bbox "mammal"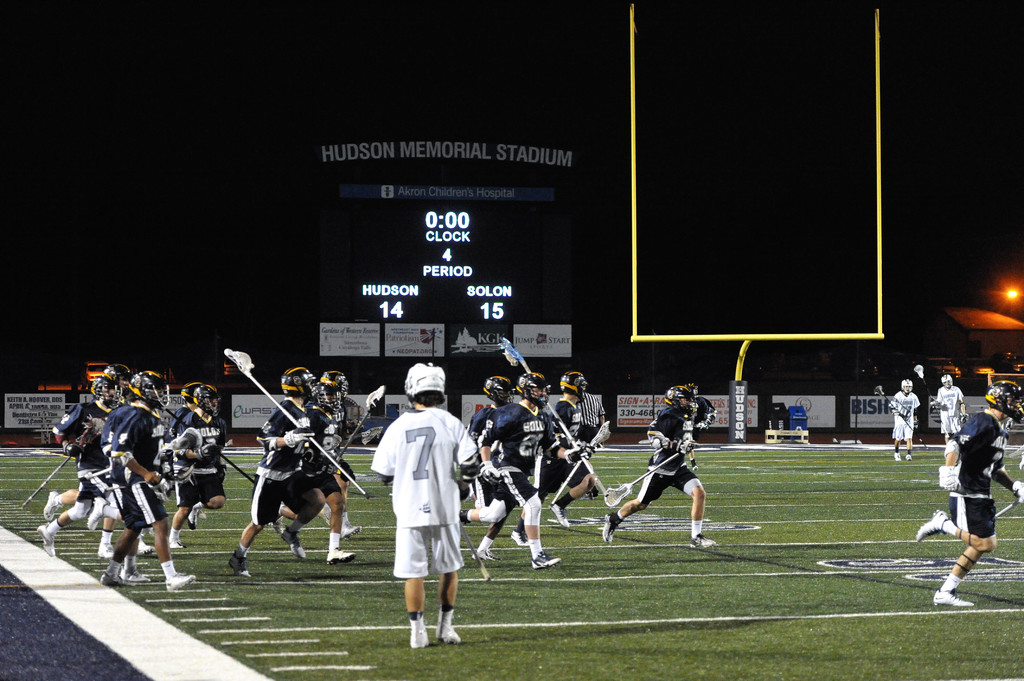
[x1=681, y1=376, x2=697, y2=471]
